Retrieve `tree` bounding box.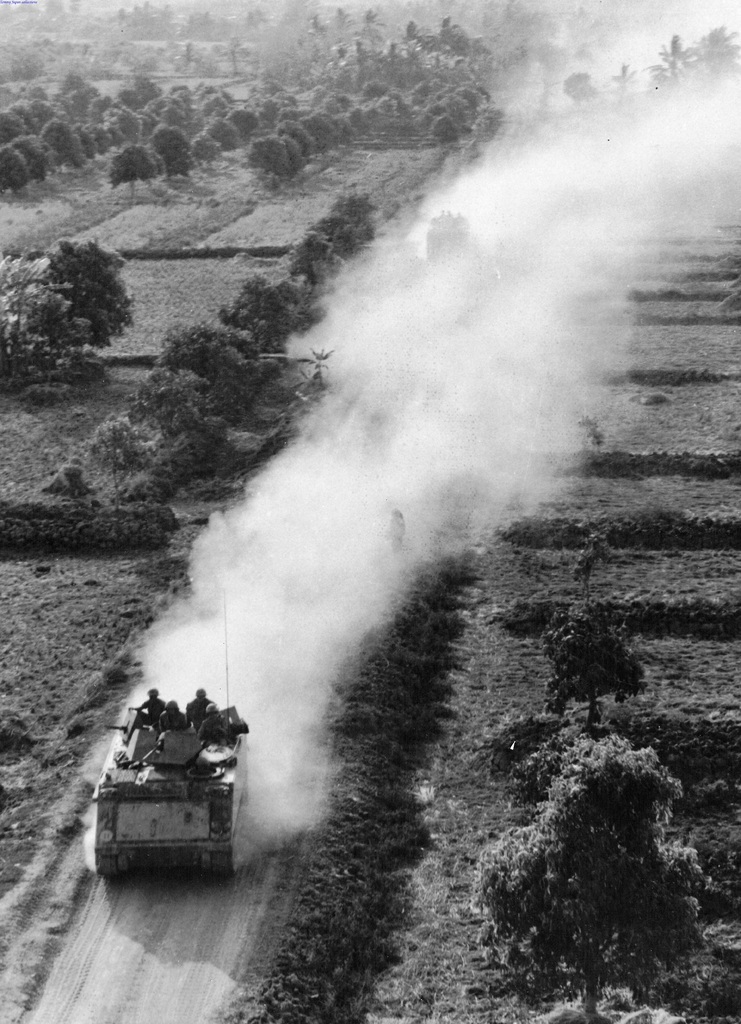
Bounding box: crop(469, 732, 708, 1022).
